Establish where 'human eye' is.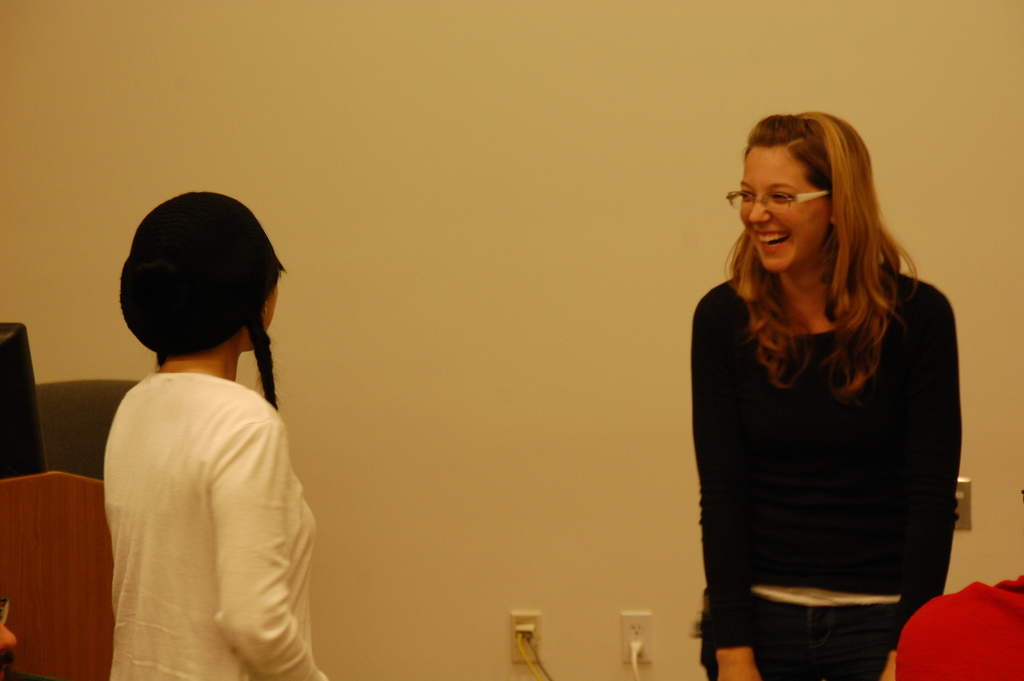
Established at x1=771 y1=189 x2=799 y2=204.
